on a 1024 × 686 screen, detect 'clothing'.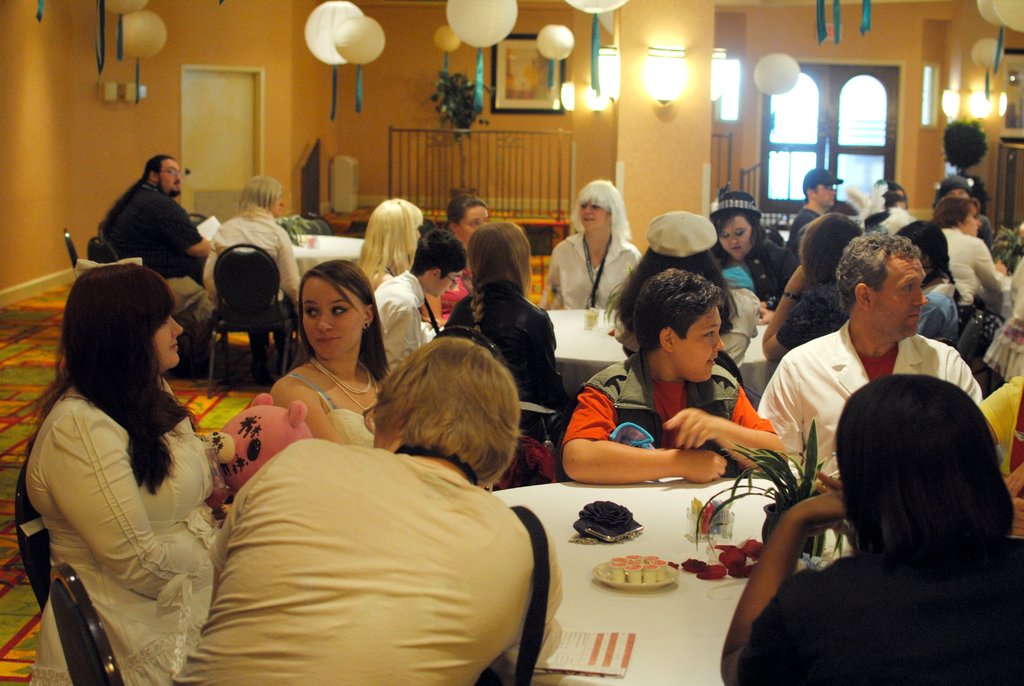
<region>732, 546, 1021, 685</region>.
